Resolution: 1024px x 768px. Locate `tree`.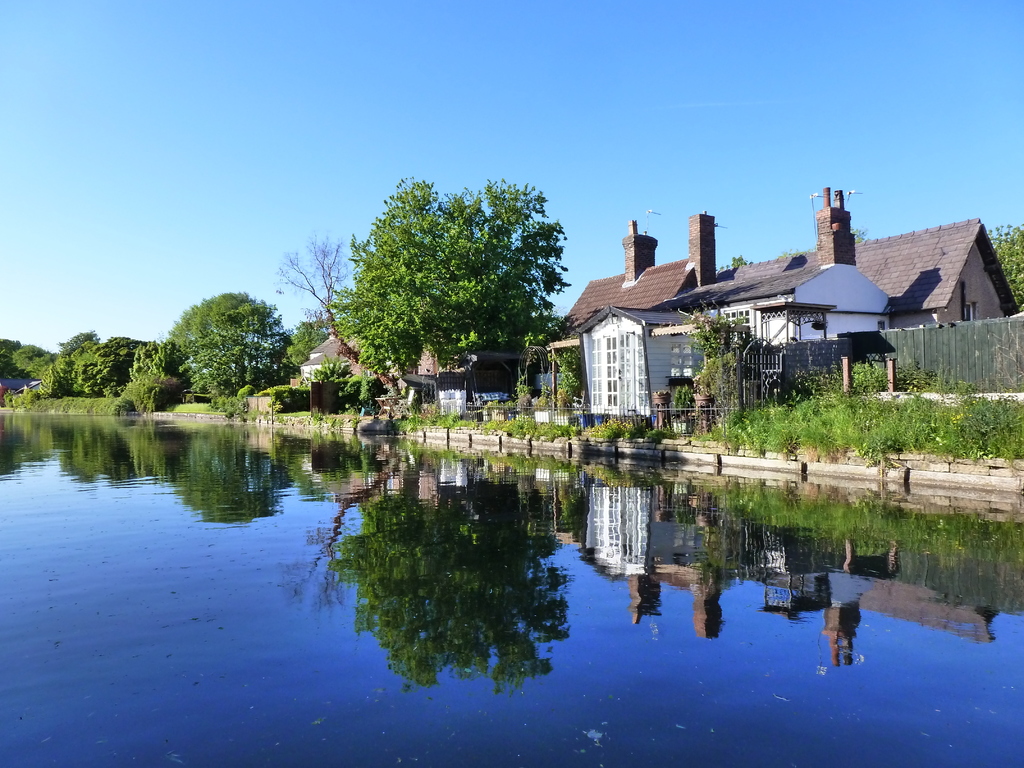
<box>301,165,598,408</box>.
